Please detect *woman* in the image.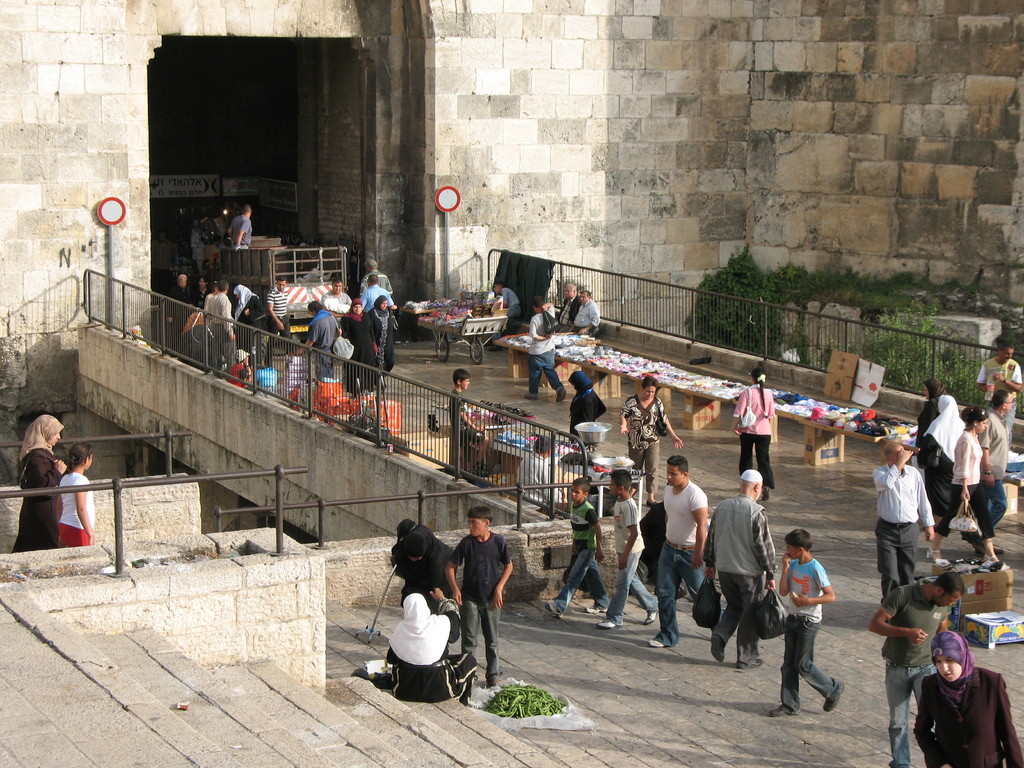
x1=913, y1=396, x2=968, y2=527.
